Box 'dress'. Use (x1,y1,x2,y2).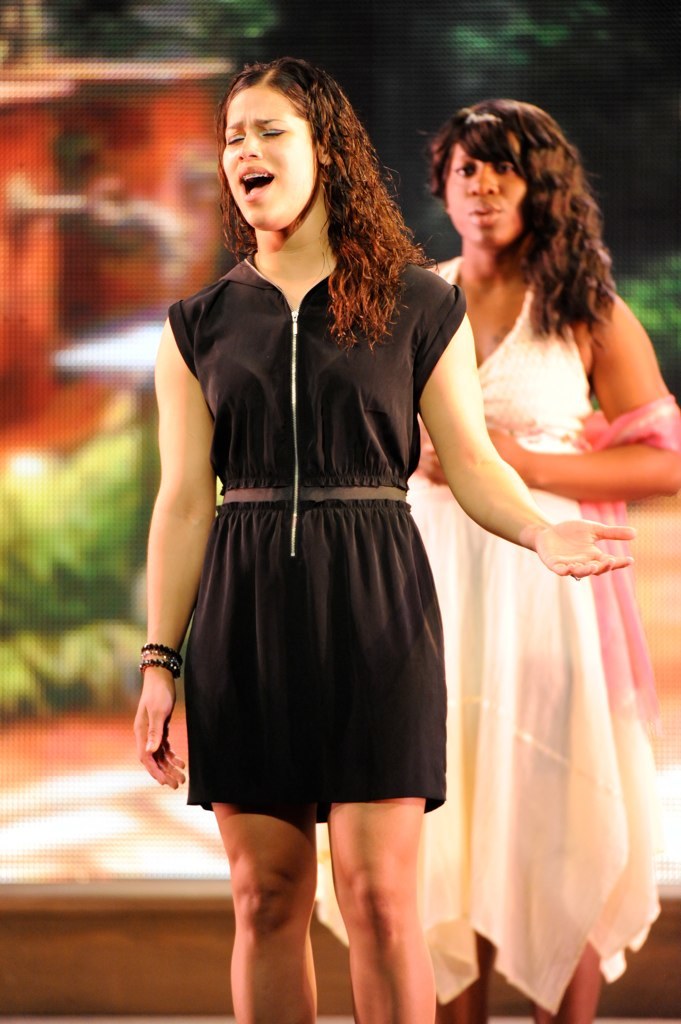
(395,266,676,1005).
